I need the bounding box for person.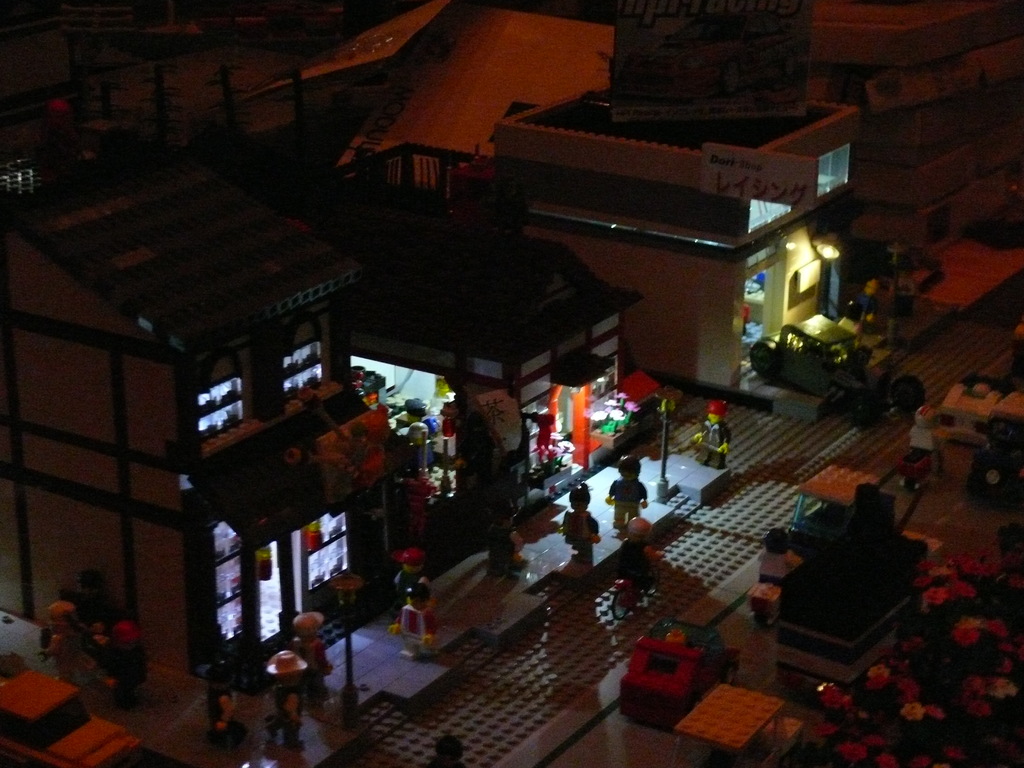
Here it is: [600,451,651,547].
